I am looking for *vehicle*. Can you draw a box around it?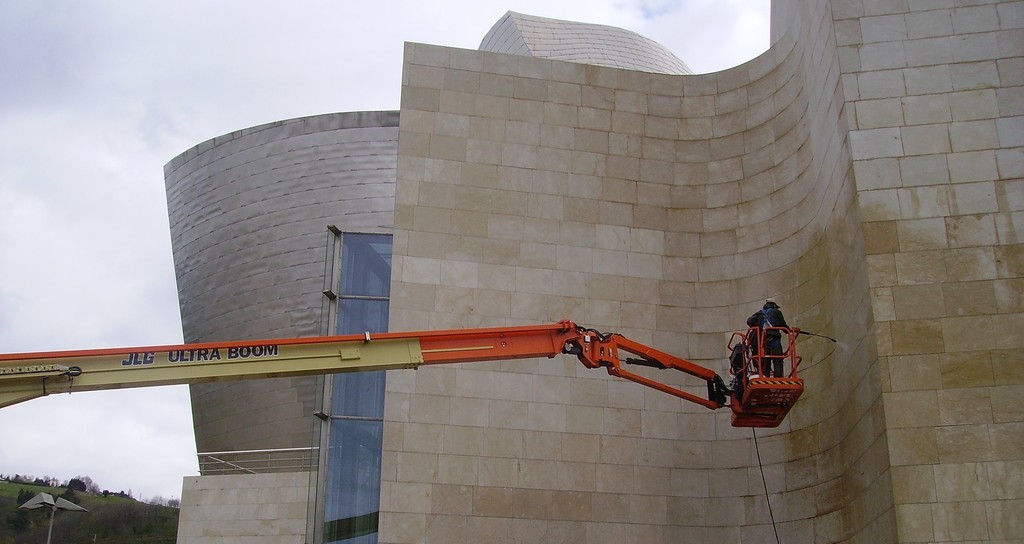
Sure, the bounding box is [0,314,803,407].
